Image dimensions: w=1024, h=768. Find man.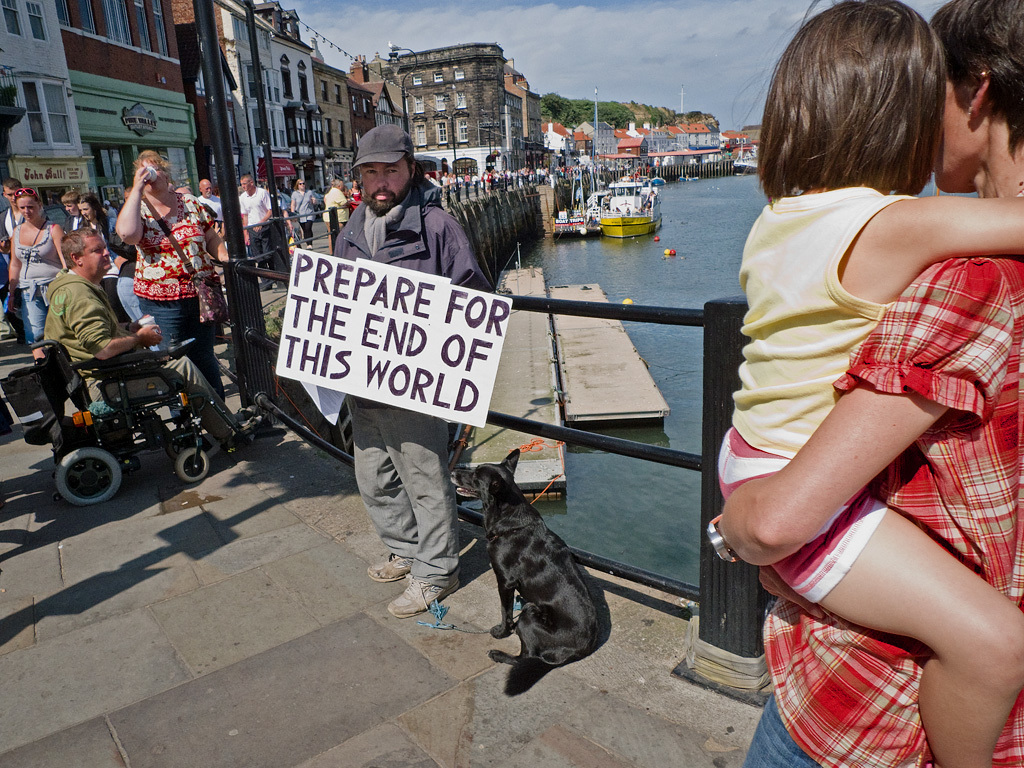
x1=320, y1=175, x2=353, y2=234.
